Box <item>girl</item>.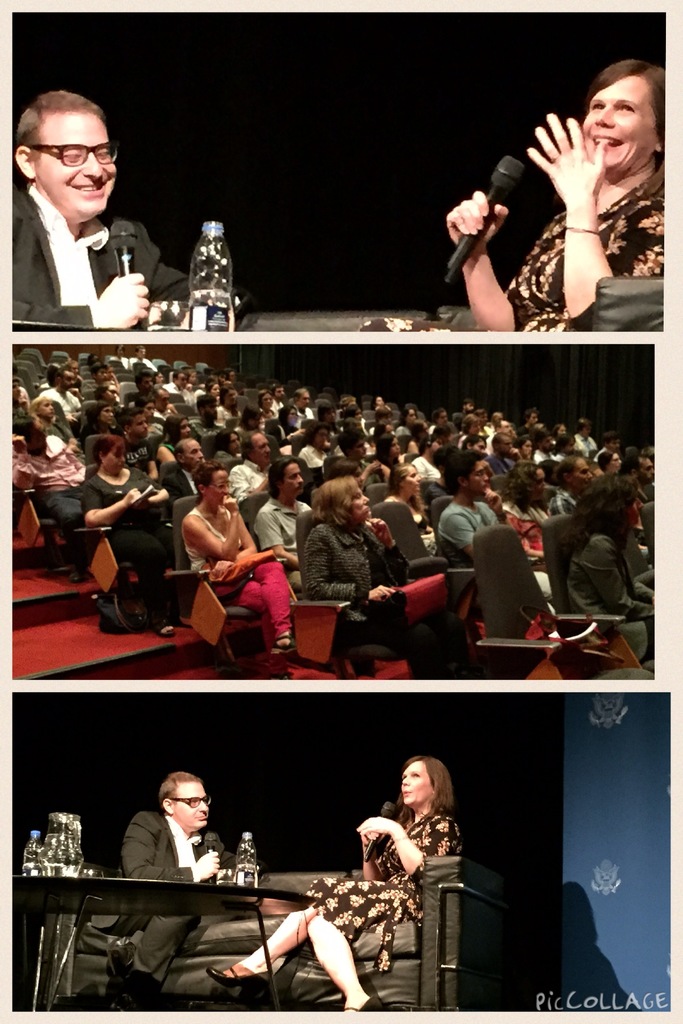
<box>302,422,326,466</box>.
